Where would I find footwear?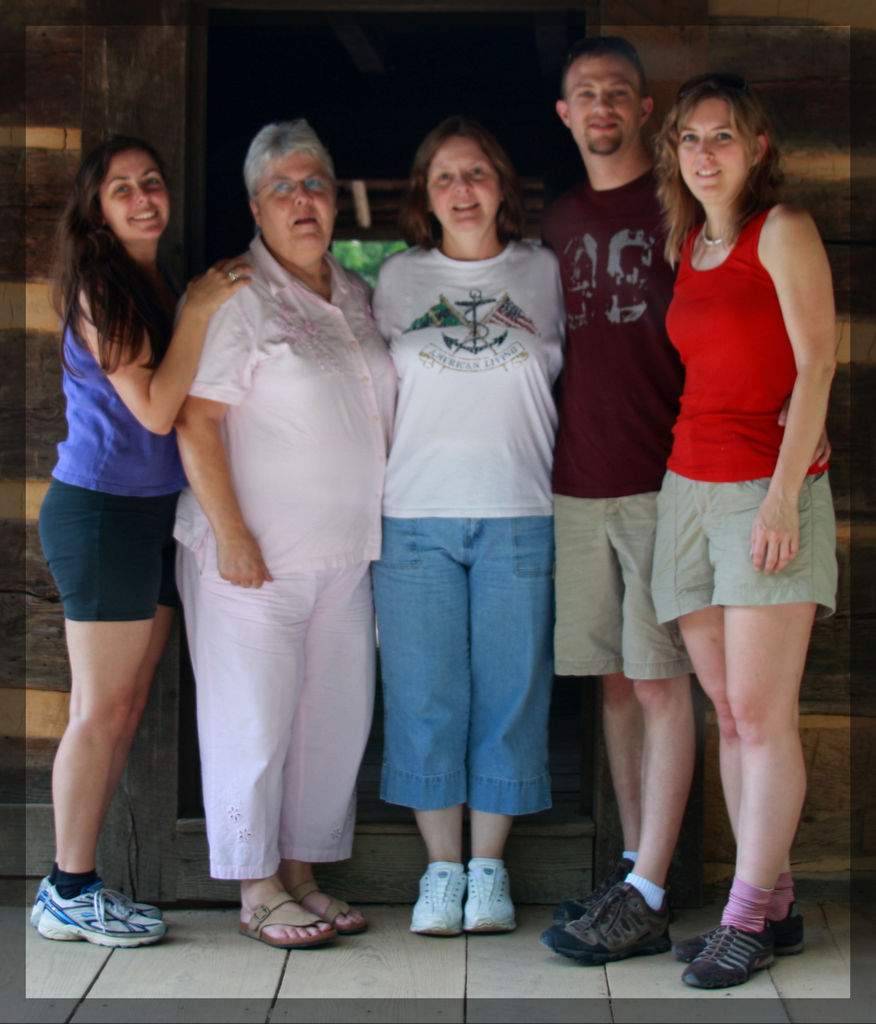
At left=540, top=888, right=681, bottom=970.
